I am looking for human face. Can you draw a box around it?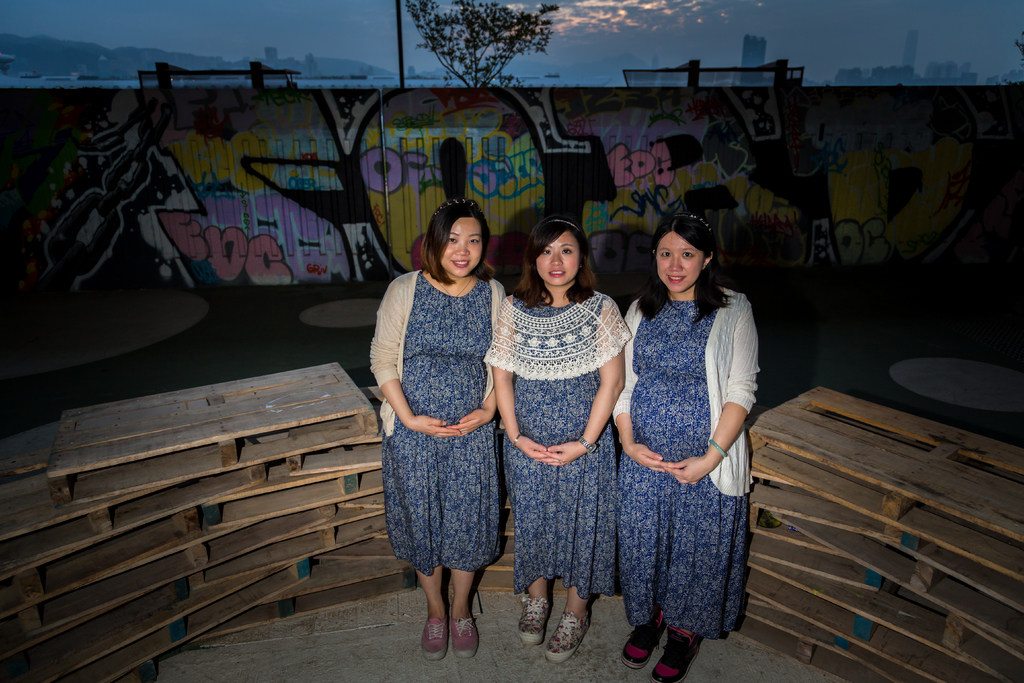
Sure, the bounding box is 442:218:484:276.
